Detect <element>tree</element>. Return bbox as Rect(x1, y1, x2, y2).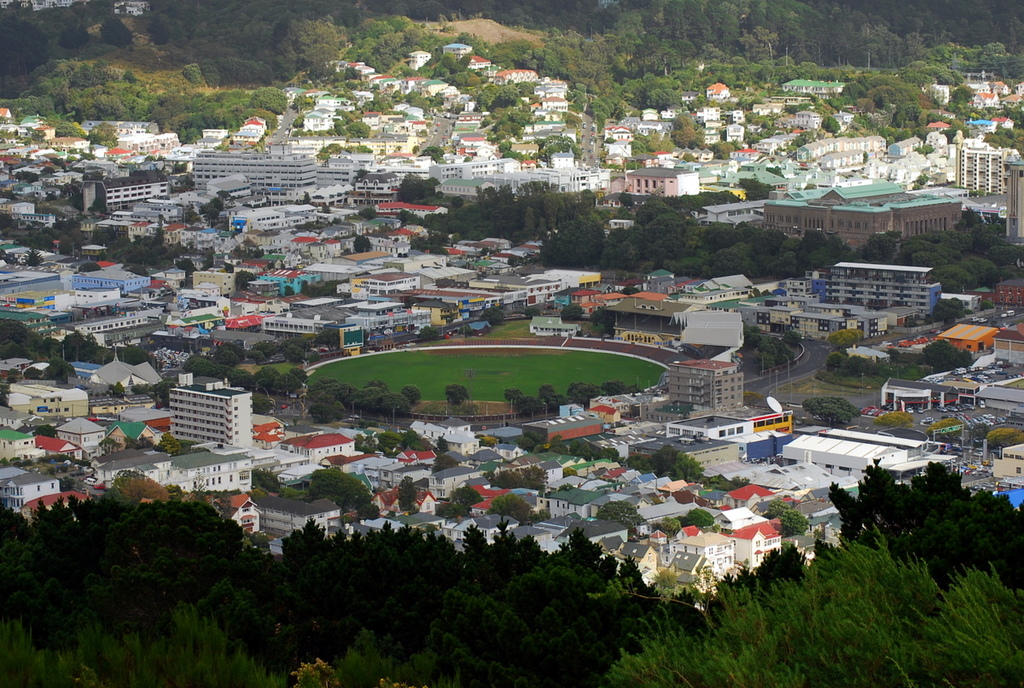
Rect(486, 491, 526, 522).
